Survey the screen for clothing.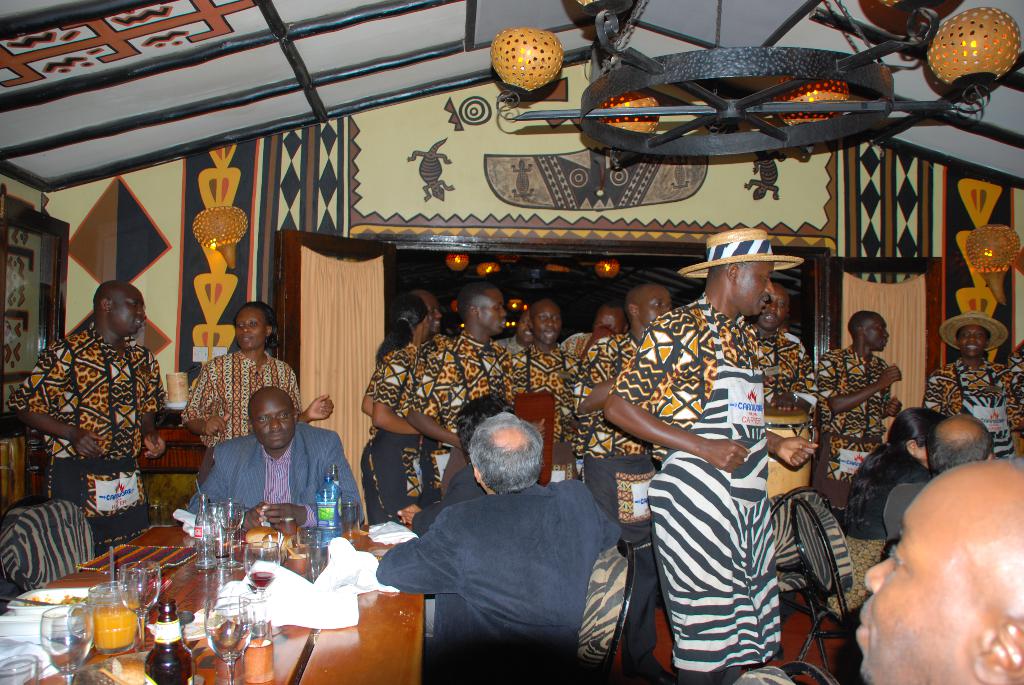
Survey found: <region>198, 437, 360, 531</region>.
